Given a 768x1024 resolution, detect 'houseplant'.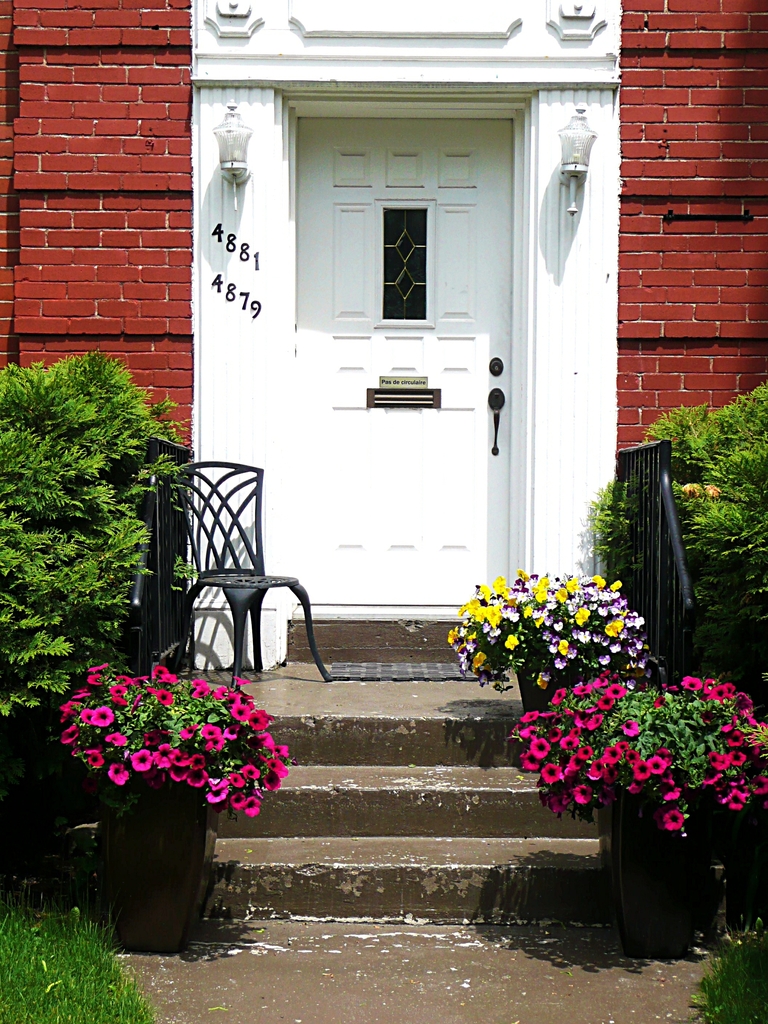
x1=441, y1=559, x2=646, y2=723.
